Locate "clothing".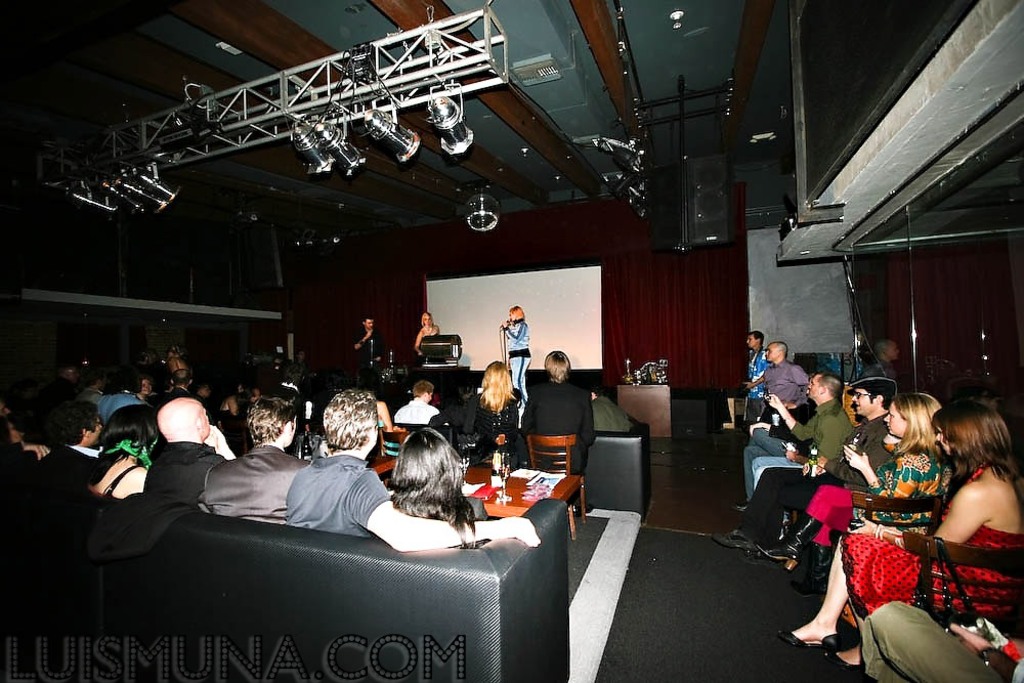
Bounding box: <box>748,397,853,496</box>.
